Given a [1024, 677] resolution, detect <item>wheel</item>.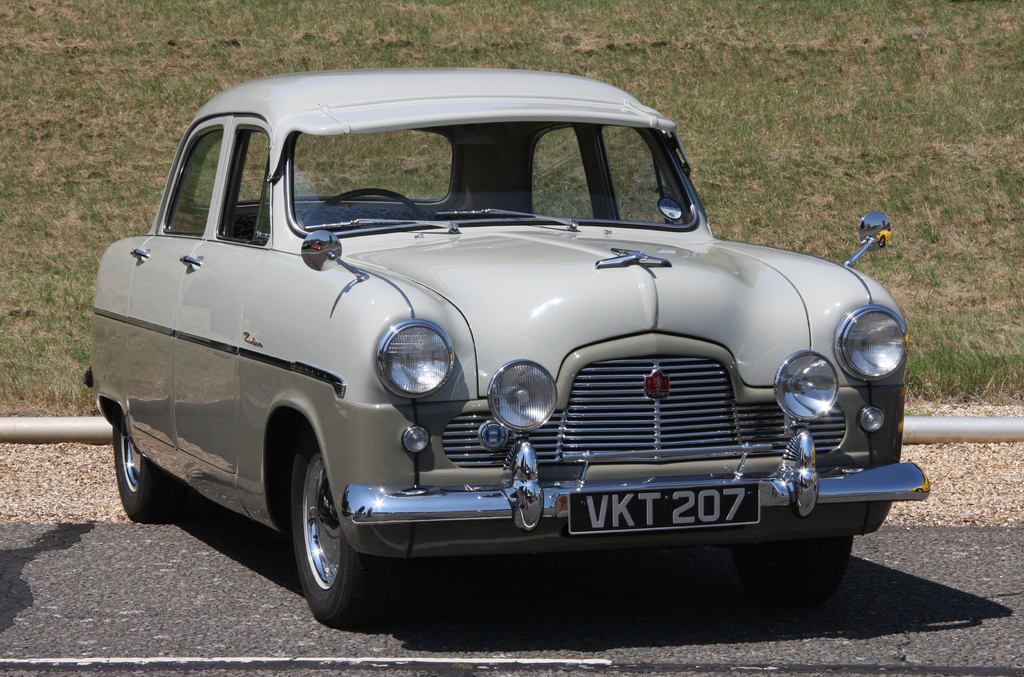
[731,535,853,598].
